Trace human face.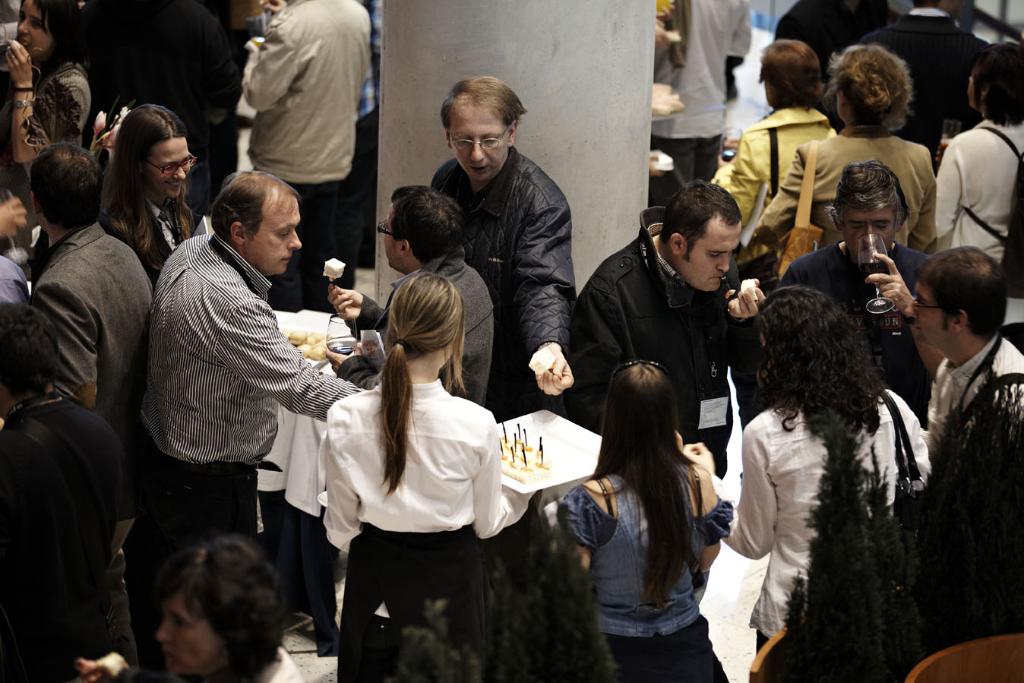
Traced to [left=156, top=595, right=226, bottom=672].
